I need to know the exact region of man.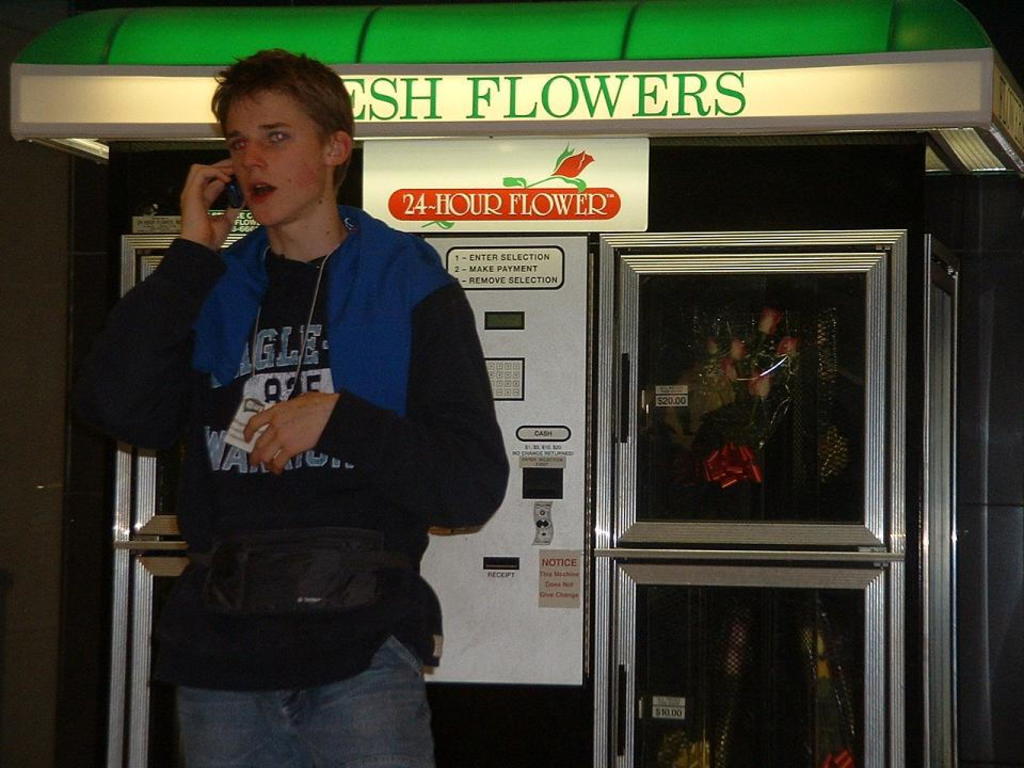
Region: box(78, 44, 515, 767).
